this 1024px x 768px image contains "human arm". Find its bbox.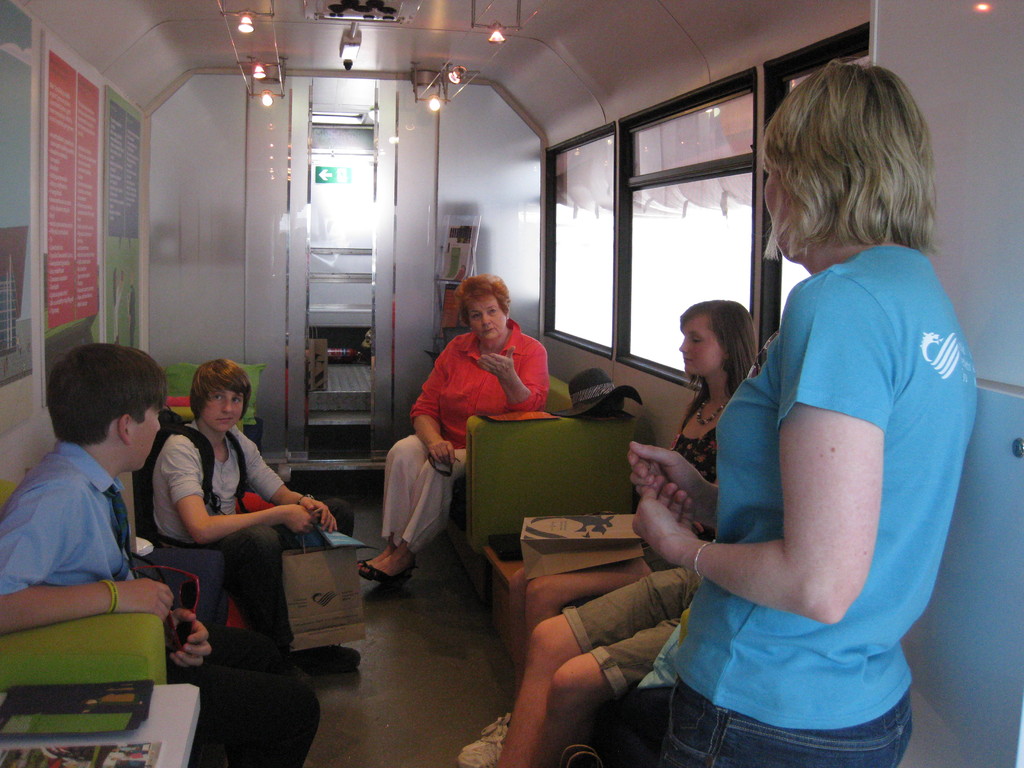
<region>479, 342, 550, 413</region>.
